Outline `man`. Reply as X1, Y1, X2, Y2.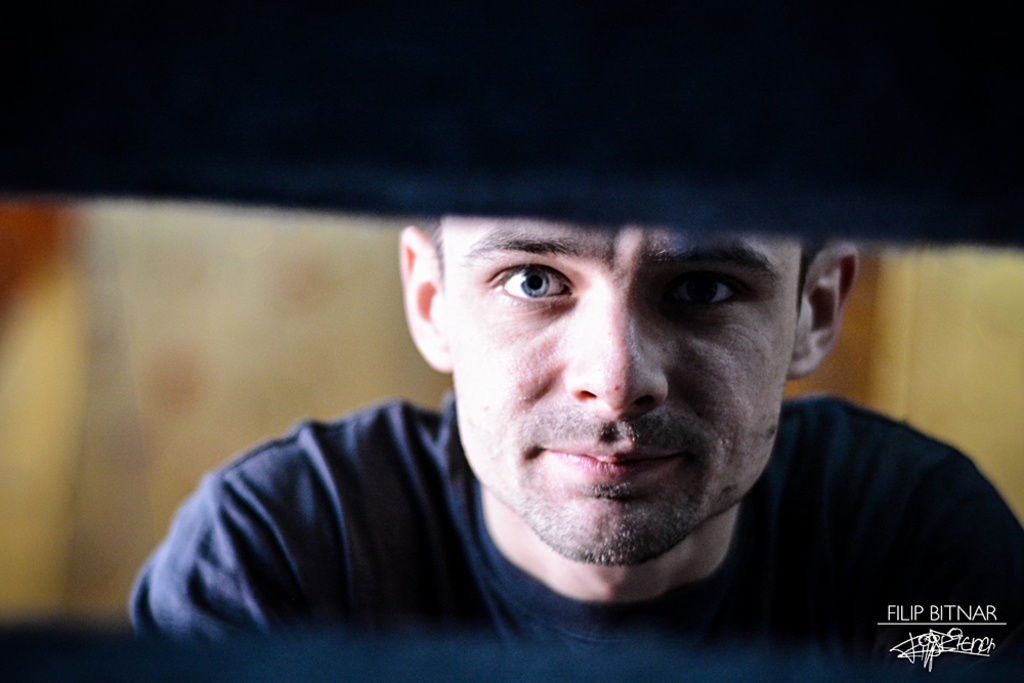
44, 123, 1023, 661.
